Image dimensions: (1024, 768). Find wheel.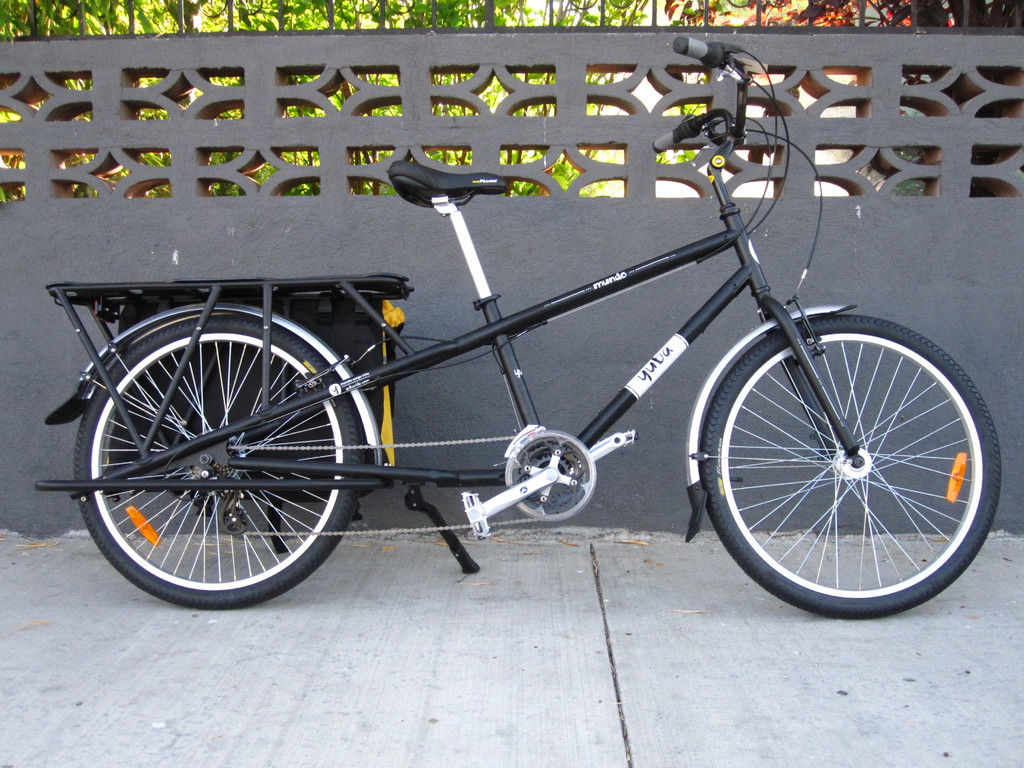
l=67, t=314, r=366, b=610.
